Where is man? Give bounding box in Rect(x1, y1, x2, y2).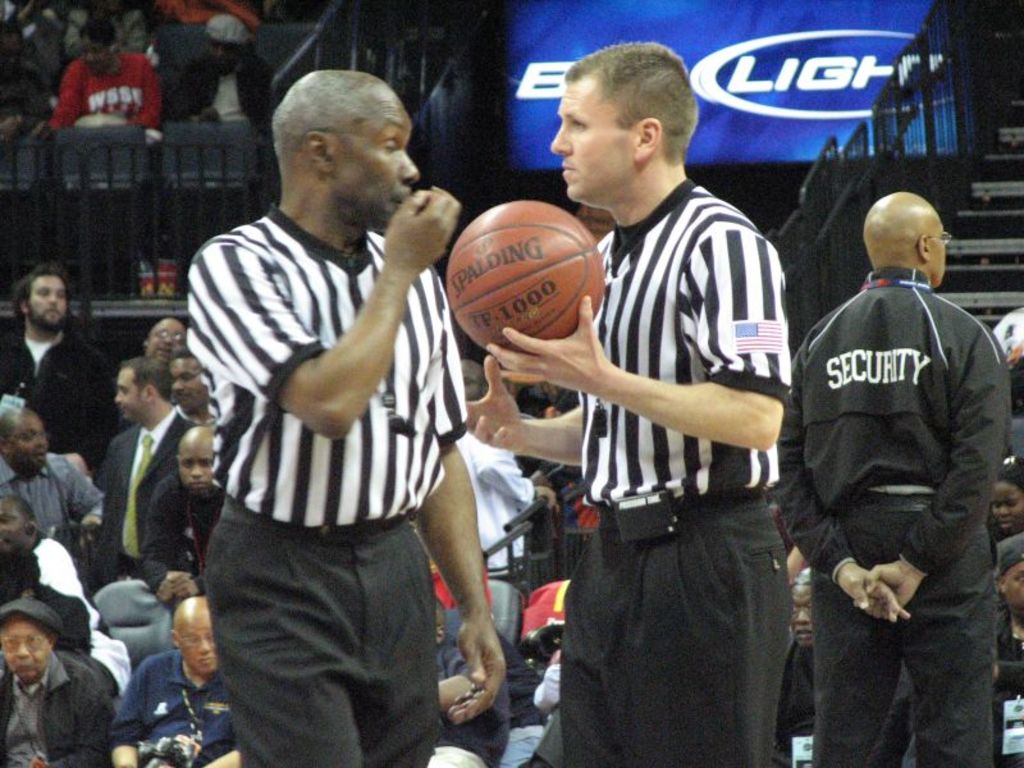
Rect(113, 589, 241, 767).
